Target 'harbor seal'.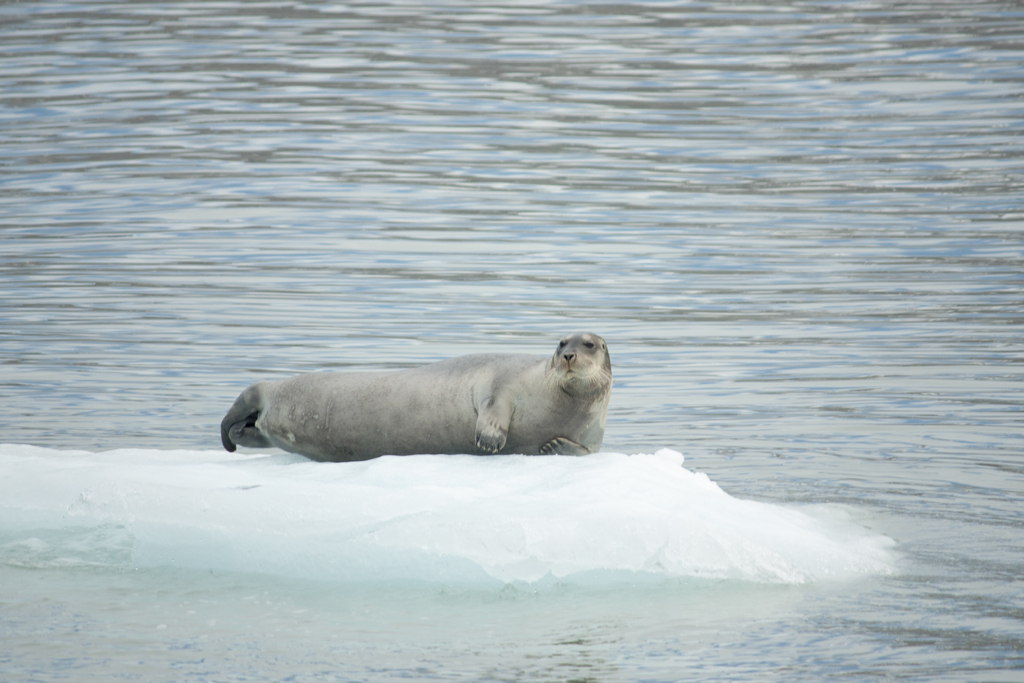
Target region: x1=203 y1=329 x2=620 y2=473.
